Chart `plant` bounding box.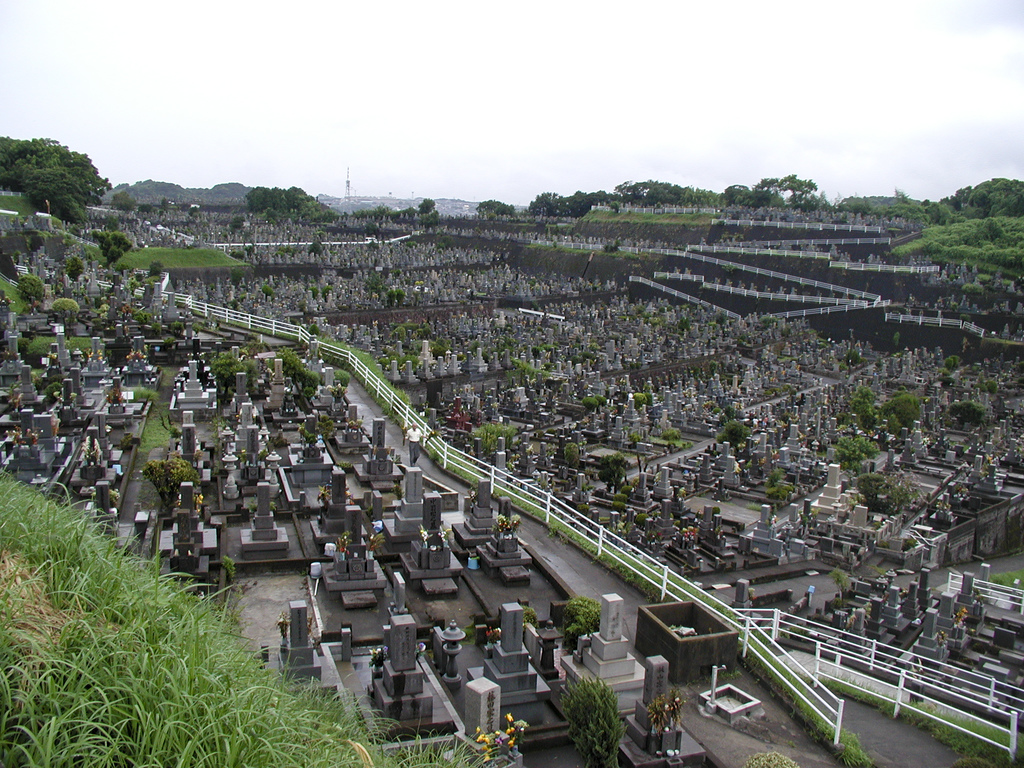
Charted: x1=975, y1=380, x2=982, y2=390.
